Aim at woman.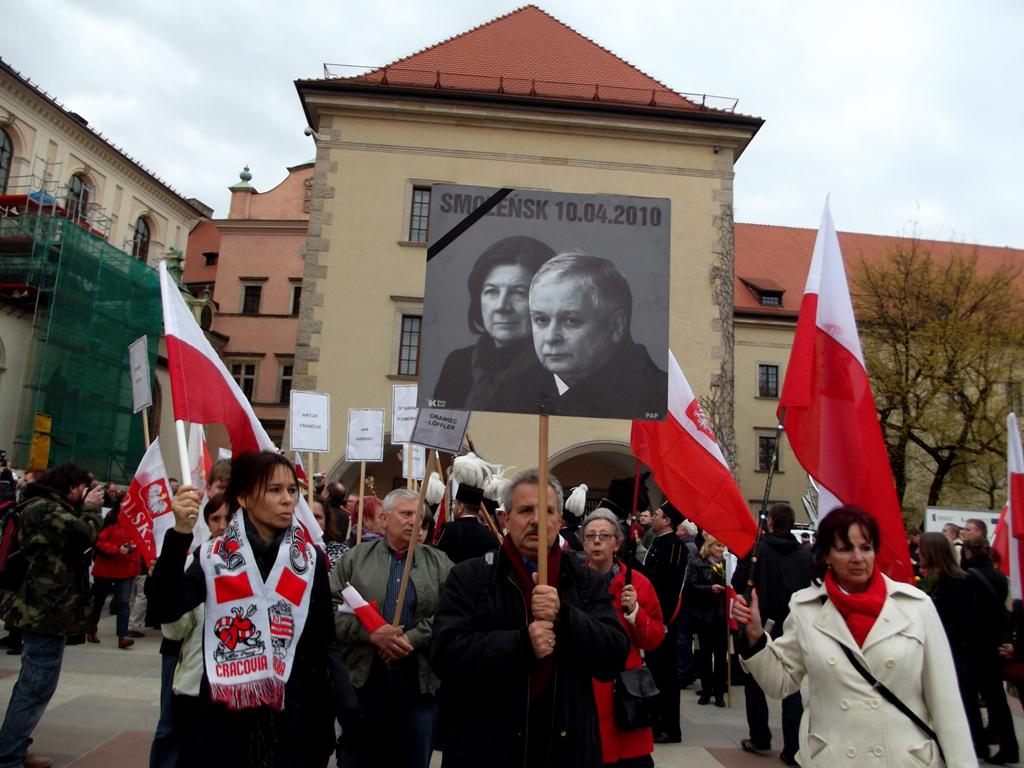
Aimed at <bbox>83, 502, 143, 644</bbox>.
